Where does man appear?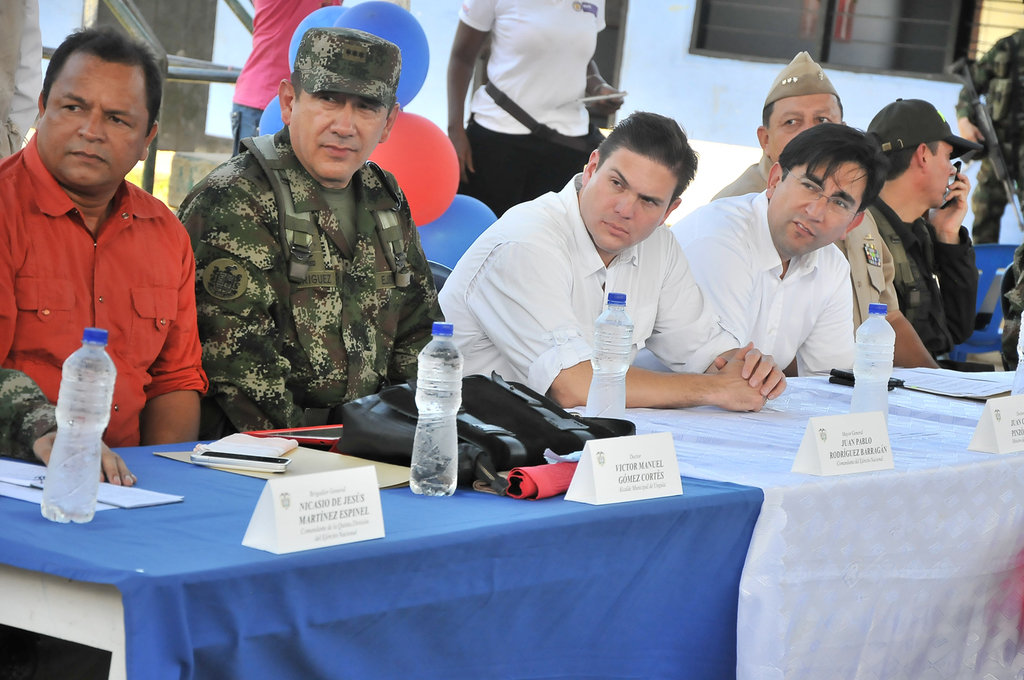
Appears at [860,94,986,373].
